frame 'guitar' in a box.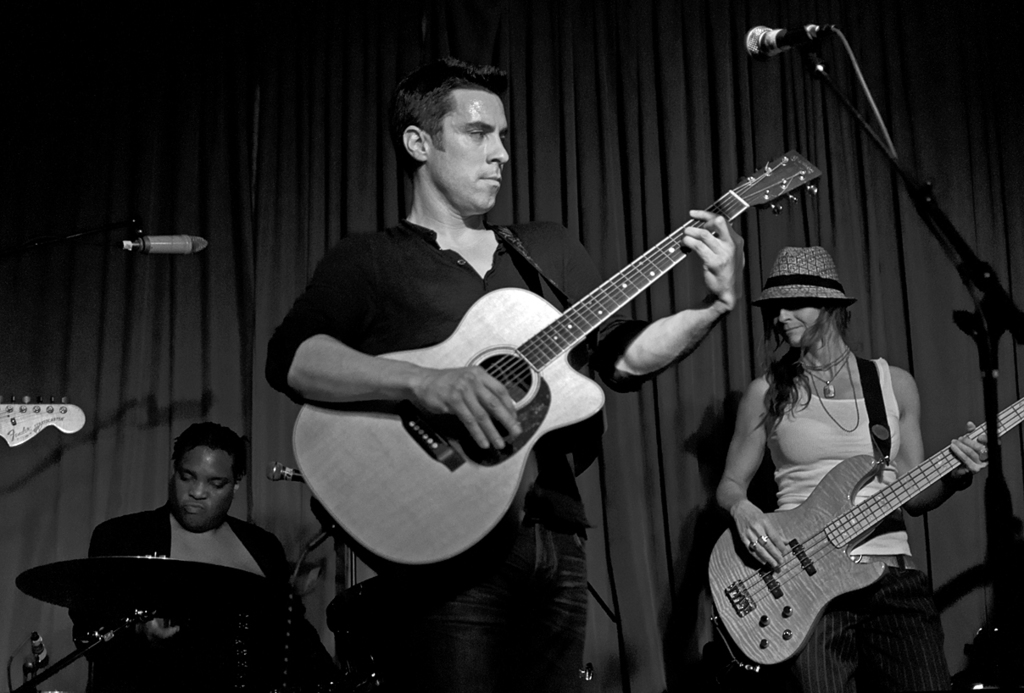
<box>303,141,802,555</box>.
